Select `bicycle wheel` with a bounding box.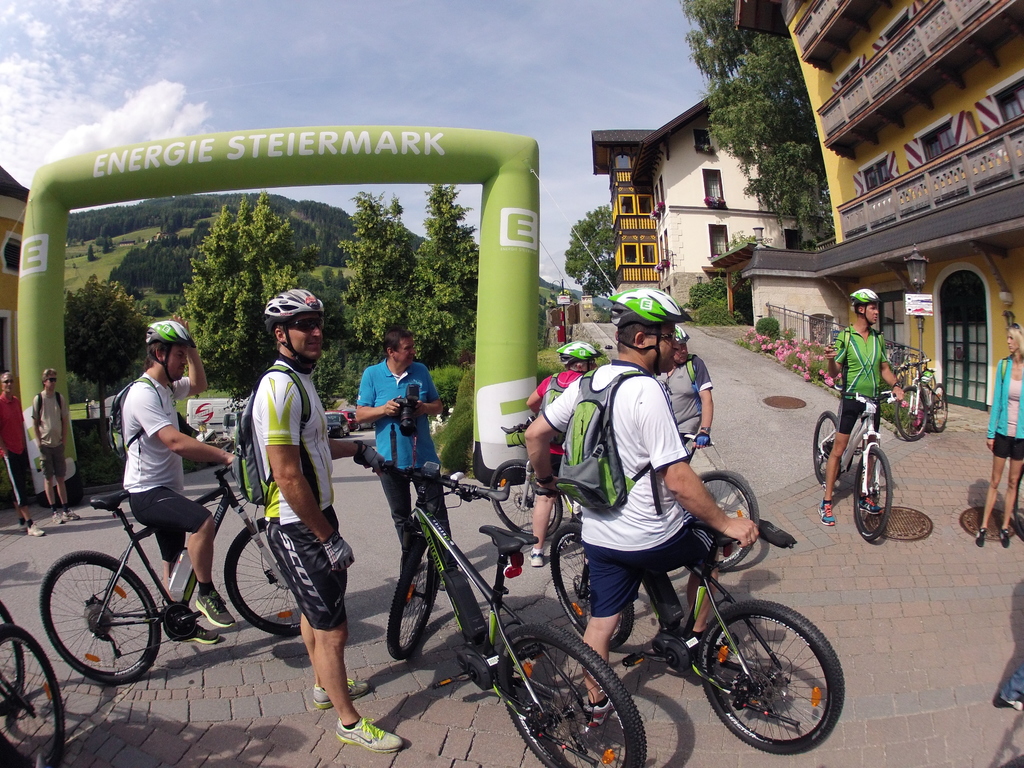
crop(221, 506, 308, 643).
